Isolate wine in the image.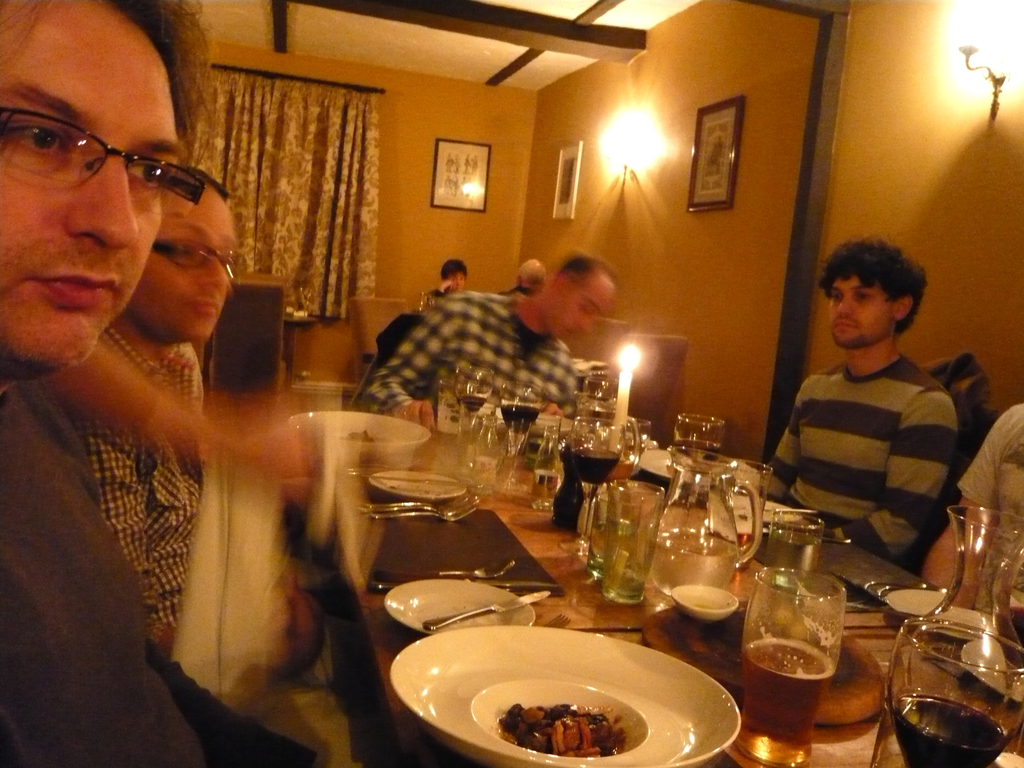
Isolated region: (891, 695, 1006, 767).
